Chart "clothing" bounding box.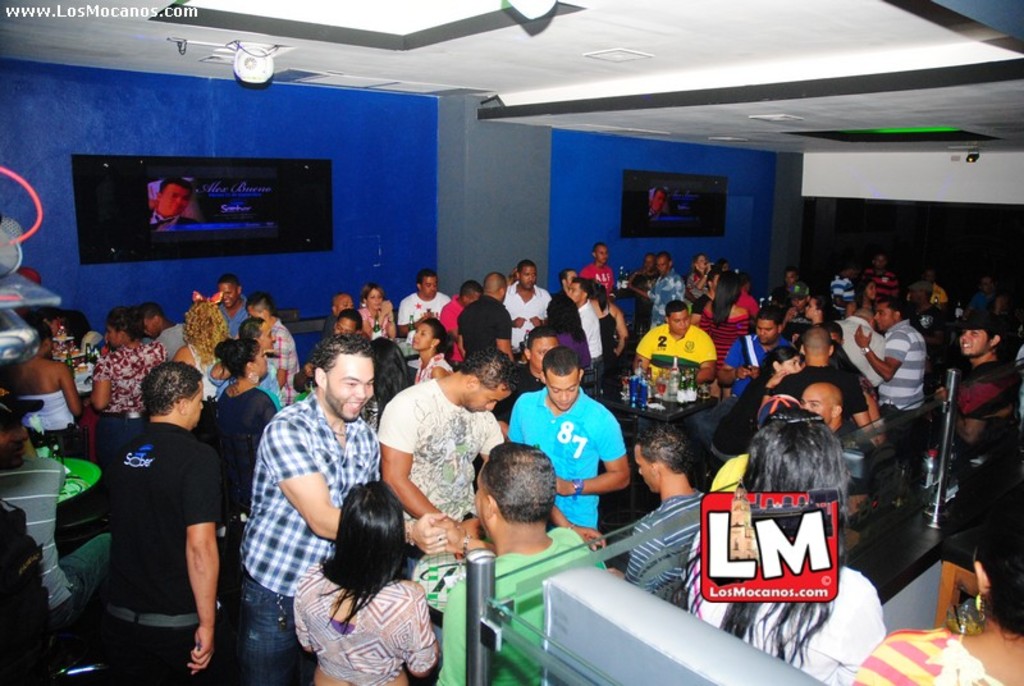
Charted: detection(270, 319, 302, 406).
